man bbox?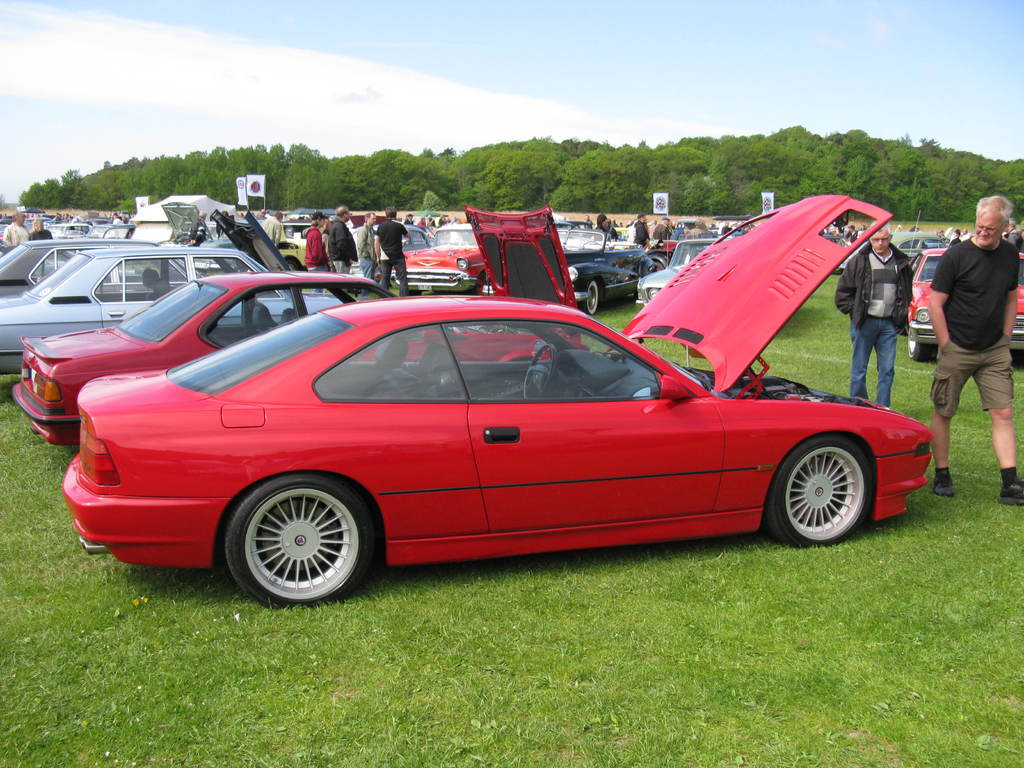
rect(1002, 221, 1023, 253)
